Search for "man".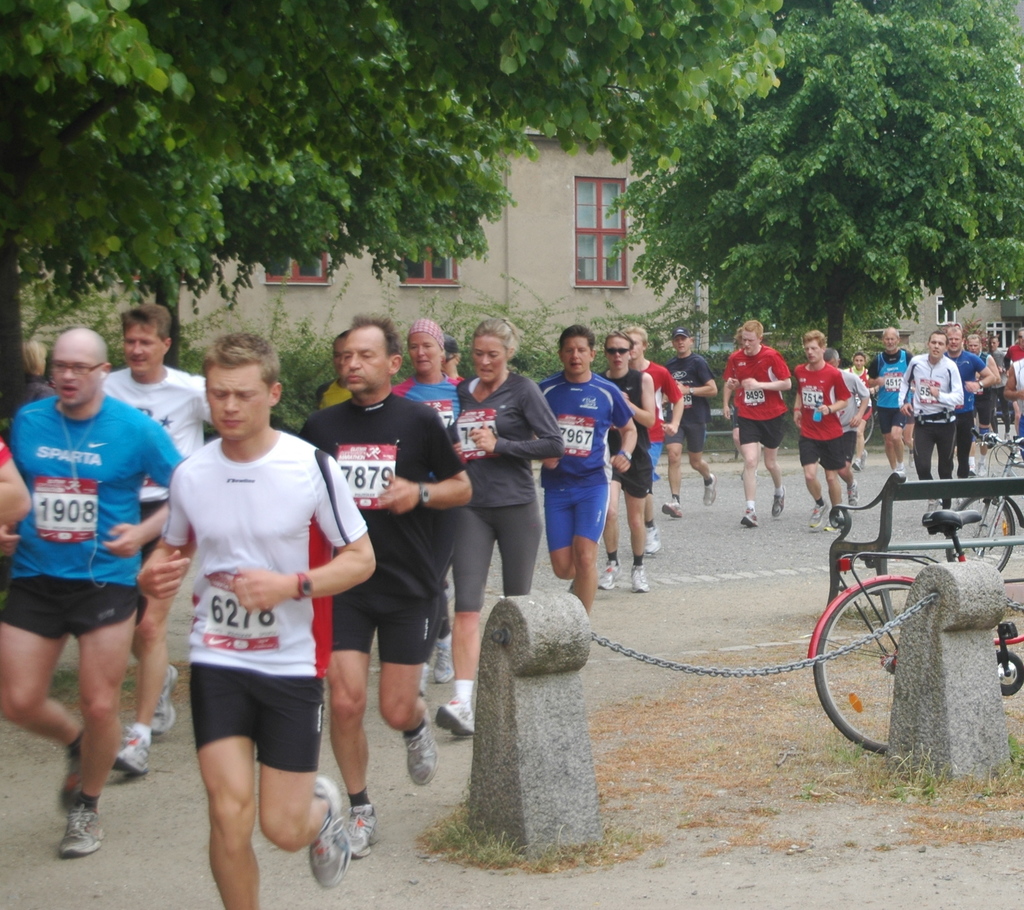
Found at [left=594, top=329, right=660, bottom=589].
